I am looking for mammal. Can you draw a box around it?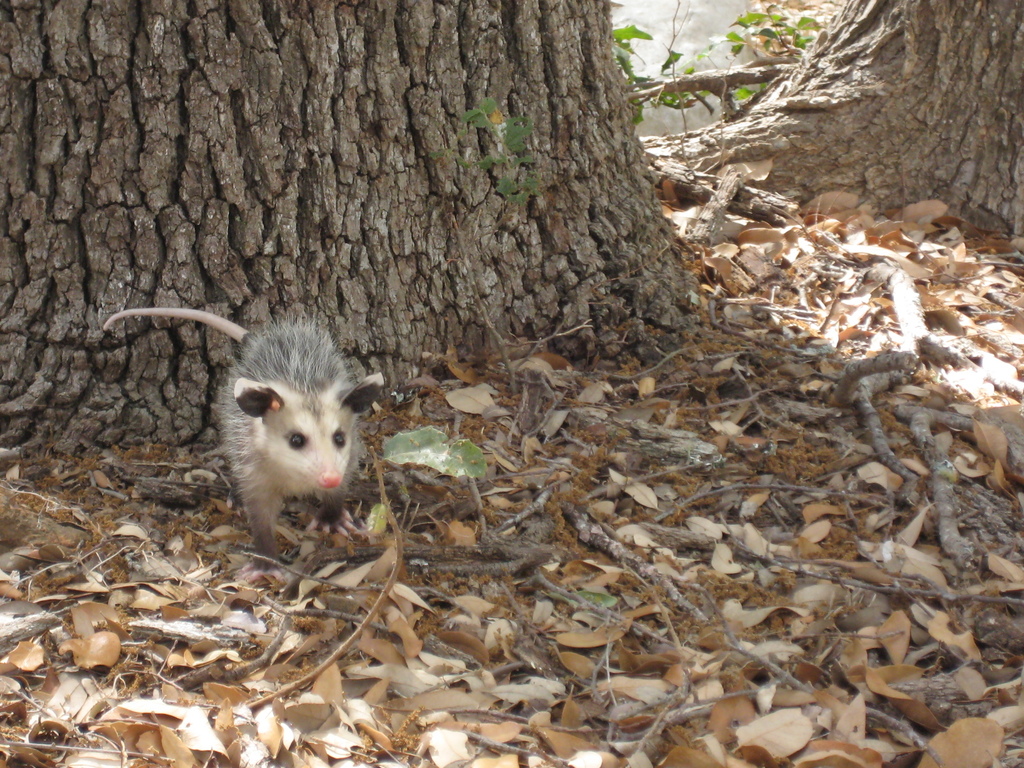
Sure, the bounding box is left=175, top=309, right=365, bottom=559.
